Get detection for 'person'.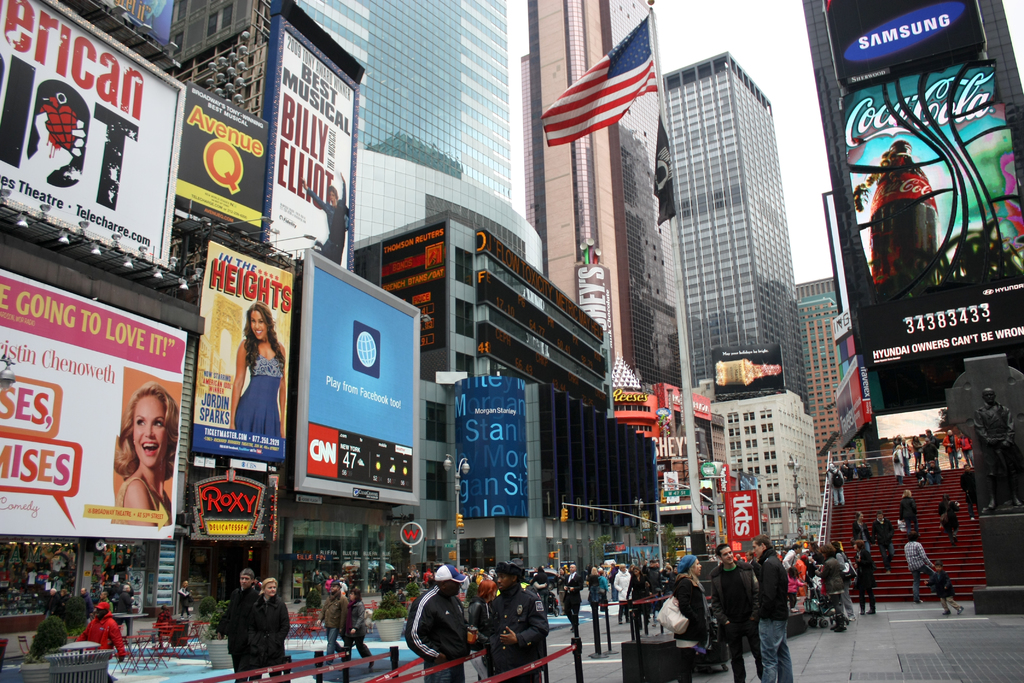
Detection: 629/570/653/632.
